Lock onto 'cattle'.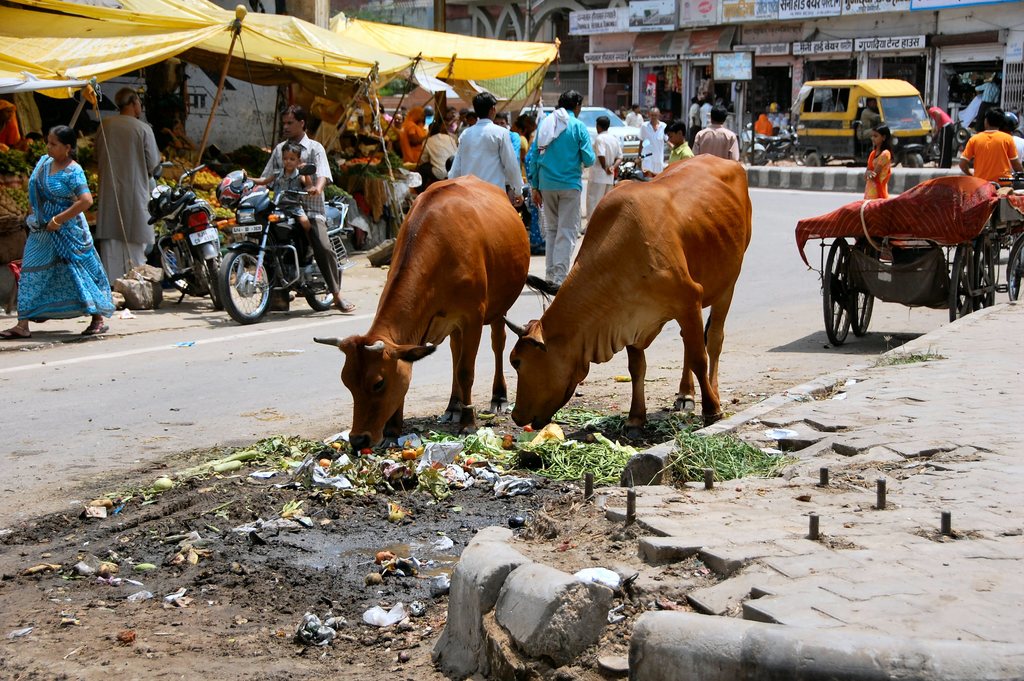
Locked: detection(328, 169, 533, 450).
